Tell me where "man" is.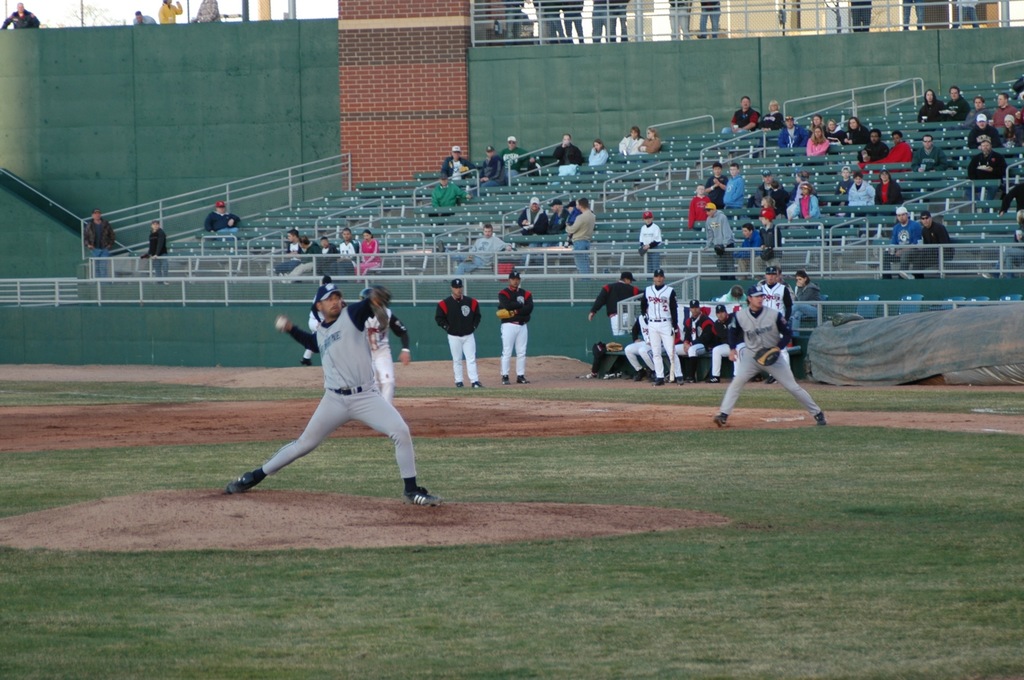
"man" is at (755,262,795,322).
